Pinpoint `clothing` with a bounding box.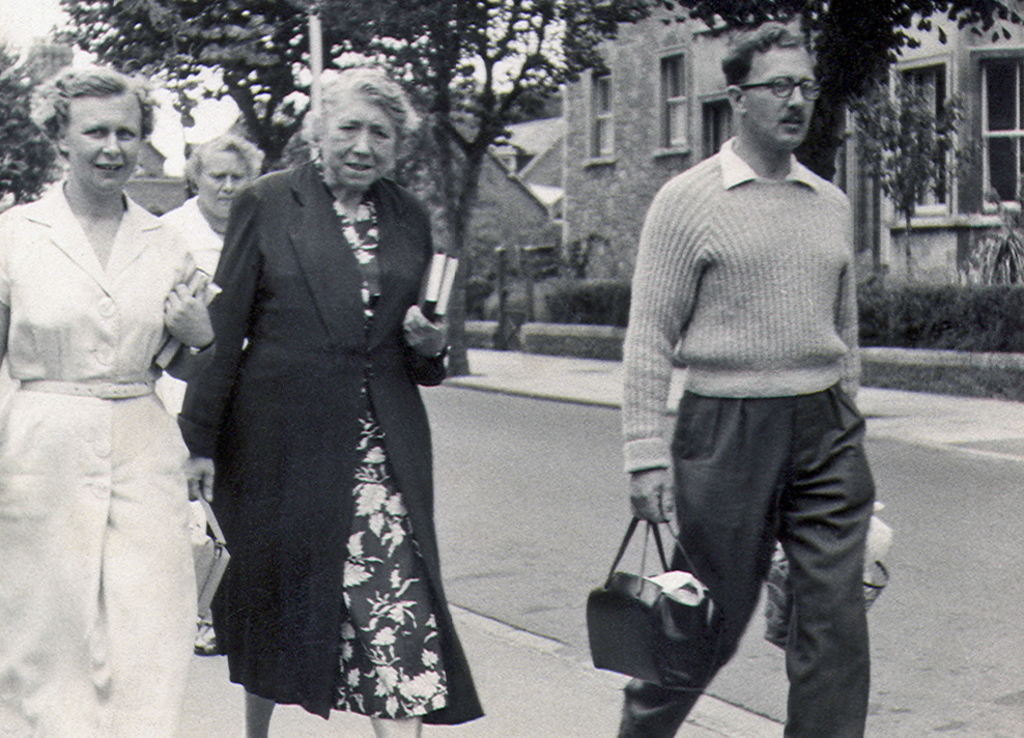
[190, 178, 481, 722].
